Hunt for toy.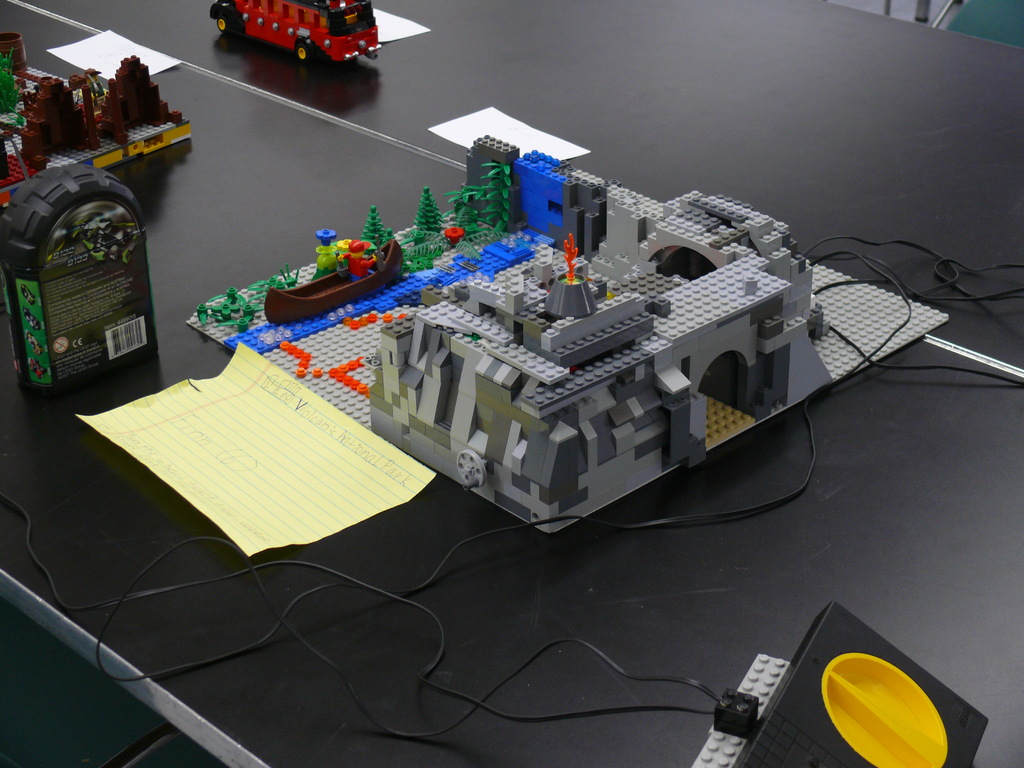
Hunted down at bbox=(210, 0, 387, 65).
